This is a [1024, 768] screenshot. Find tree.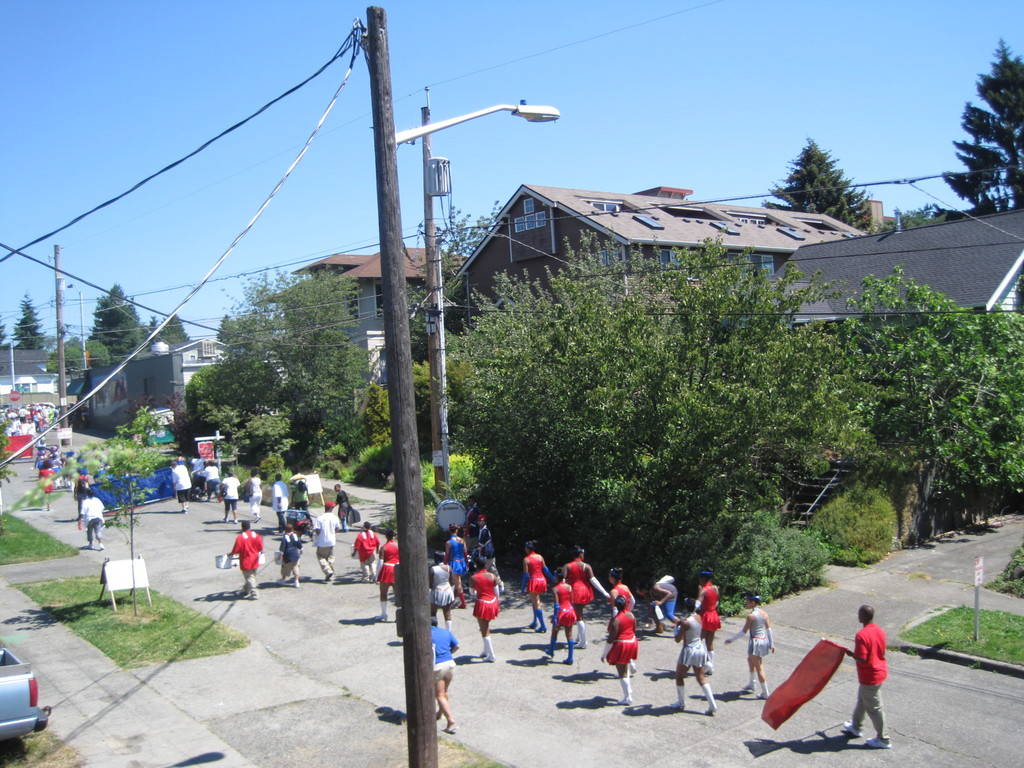
Bounding box: {"left": 217, "top": 315, "right": 242, "bottom": 342}.
